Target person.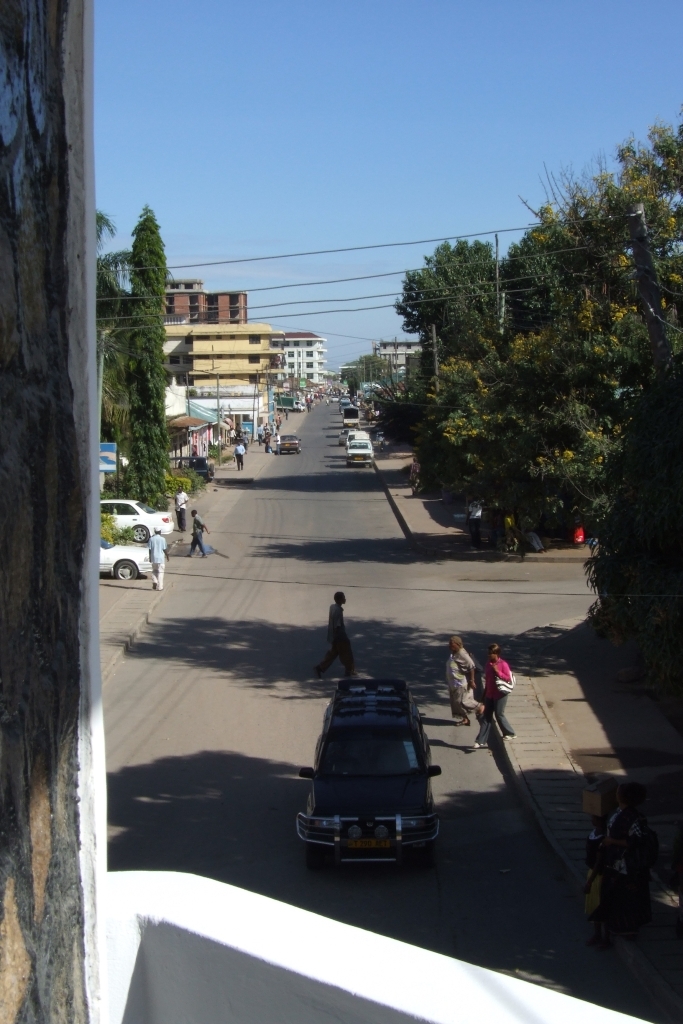
Target region: detection(231, 436, 247, 468).
